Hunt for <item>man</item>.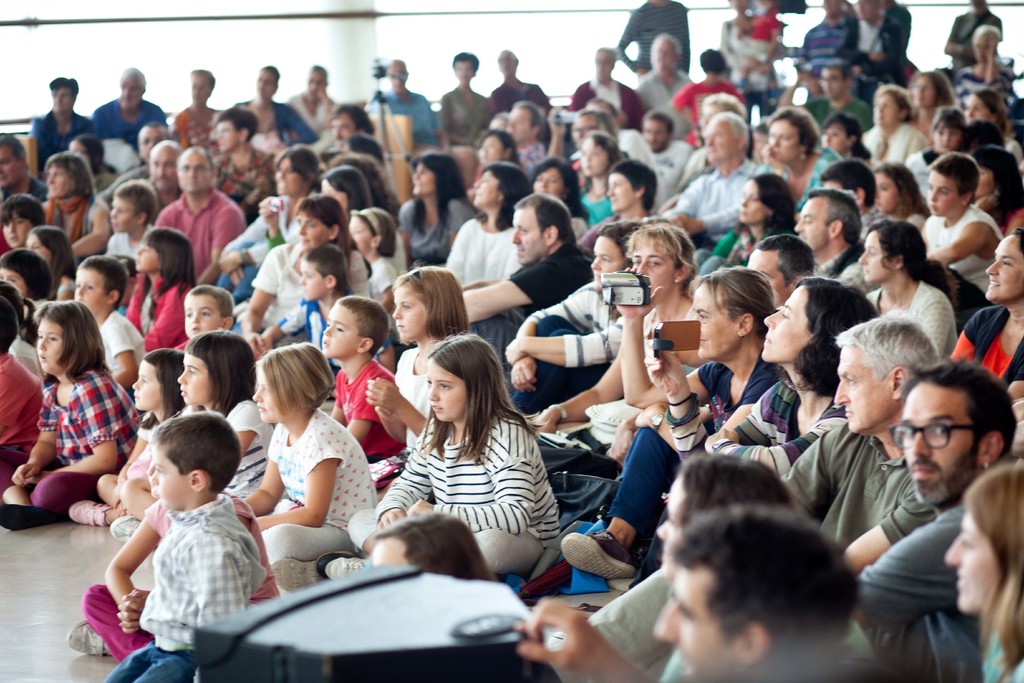
Hunted down at pyautogui.locateOnScreen(485, 48, 548, 110).
